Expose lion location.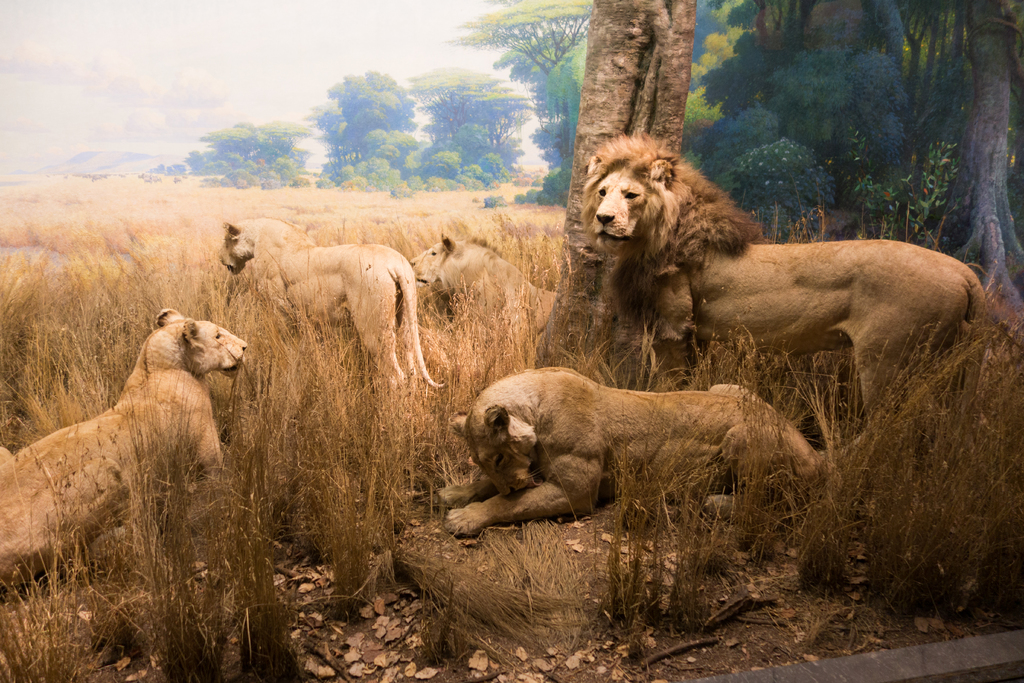
Exposed at box(219, 217, 451, 384).
